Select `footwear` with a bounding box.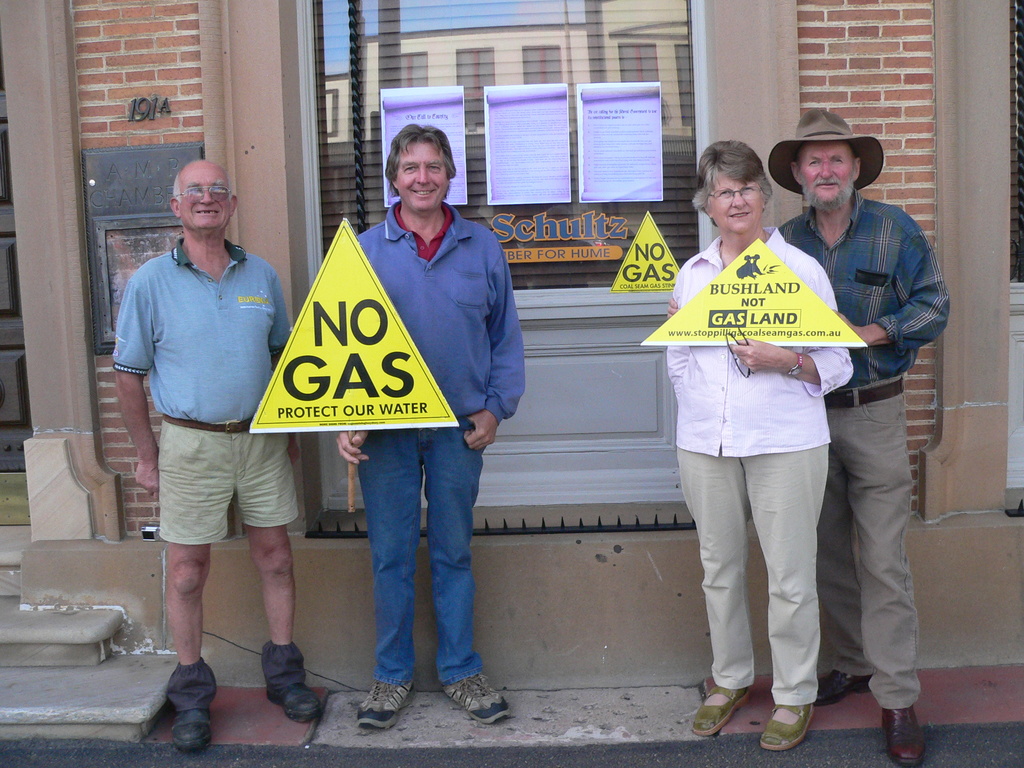
bbox=[260, 640, 318, 716].
